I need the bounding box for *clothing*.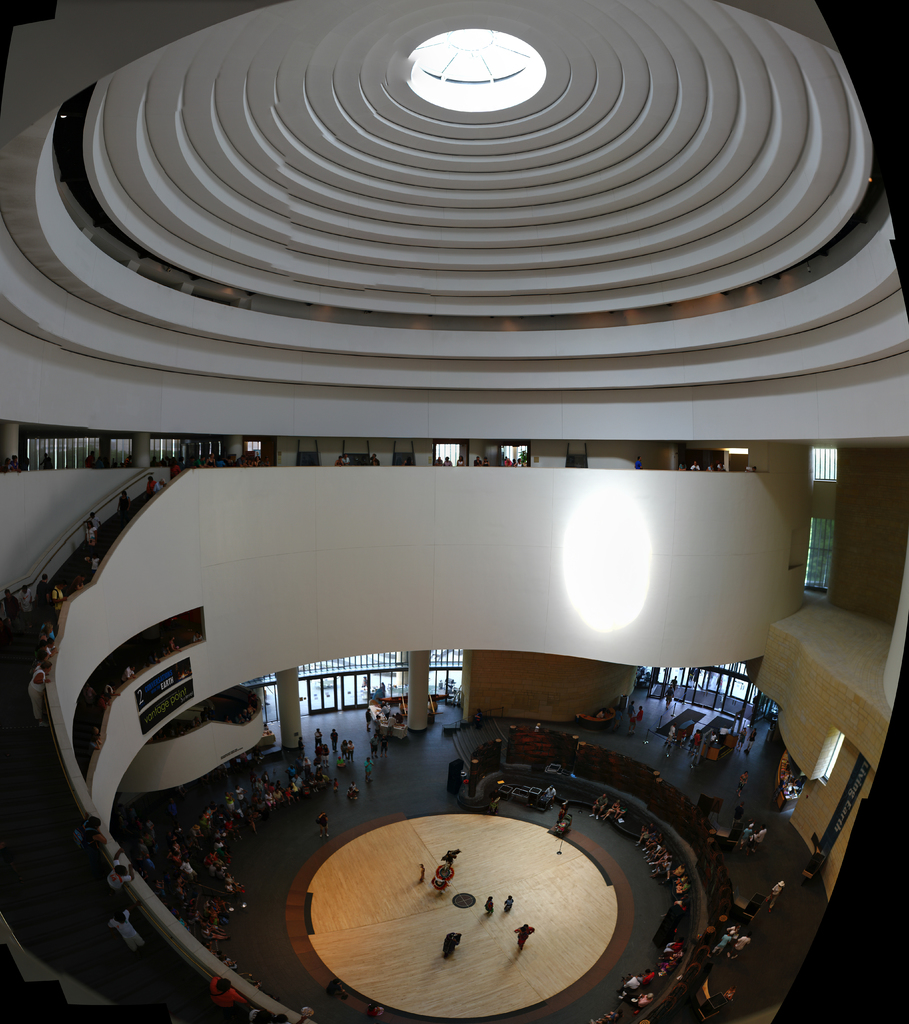
Here it is: locate(1, 464, 10, 473).
